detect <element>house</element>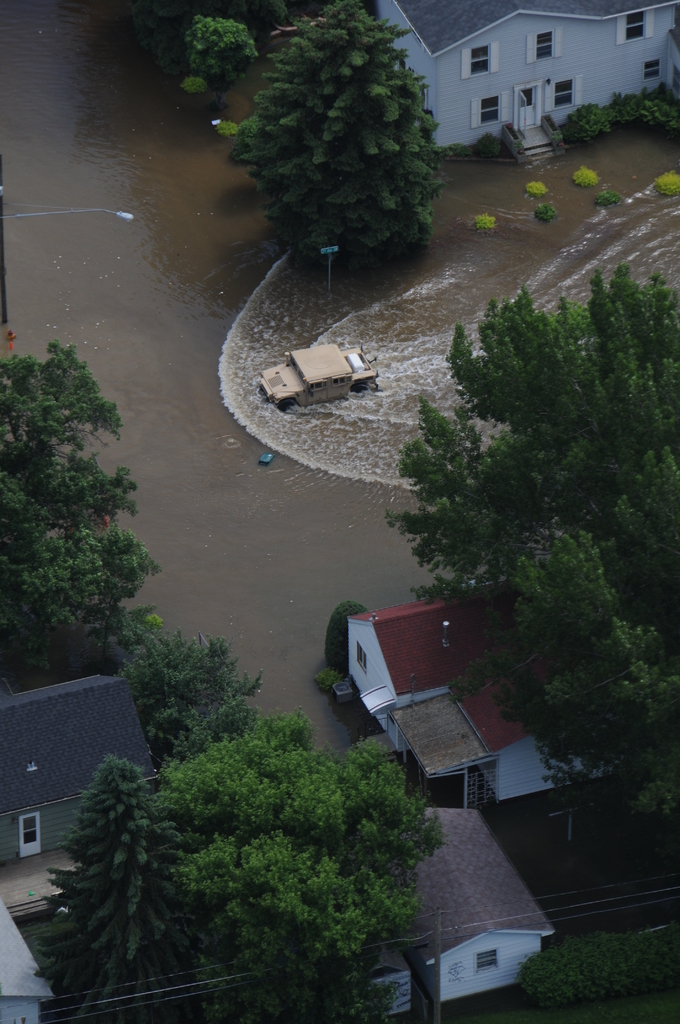
bbox=(7, 669, 168, 861)
